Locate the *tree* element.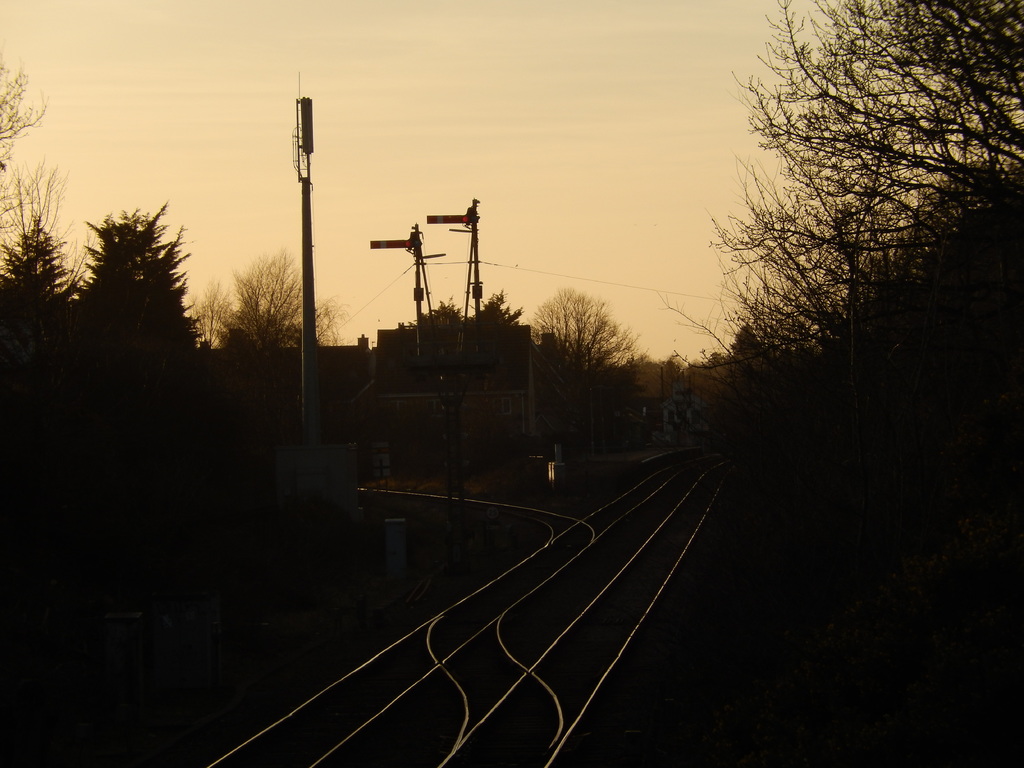
Element bbox: bbox(520, 266, 648, 432).
